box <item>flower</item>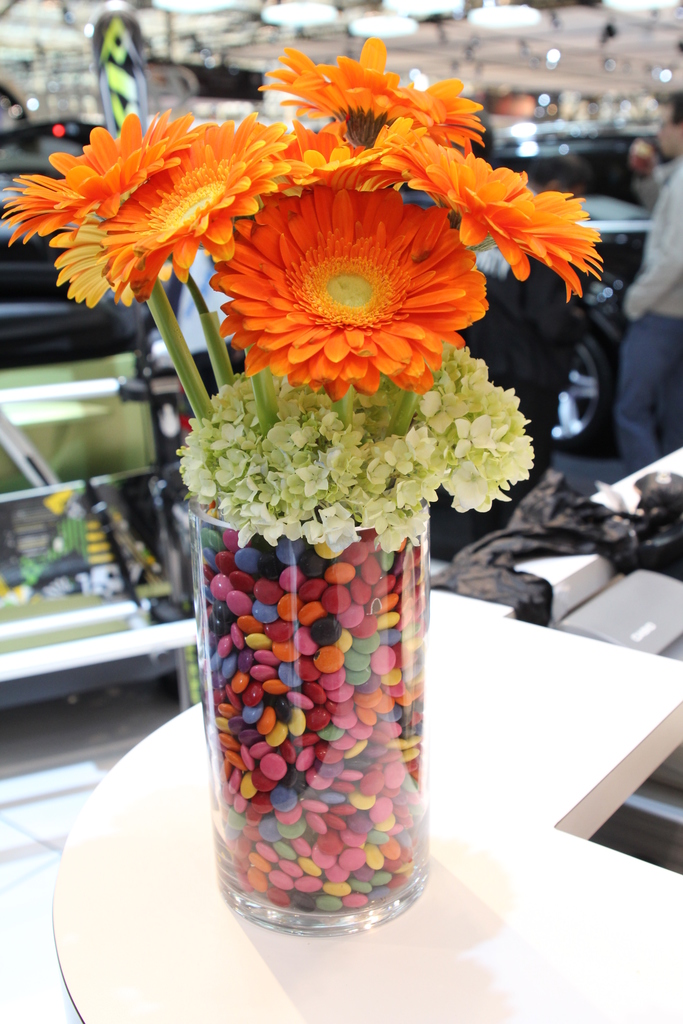
<box>95,108,292,303</box>
